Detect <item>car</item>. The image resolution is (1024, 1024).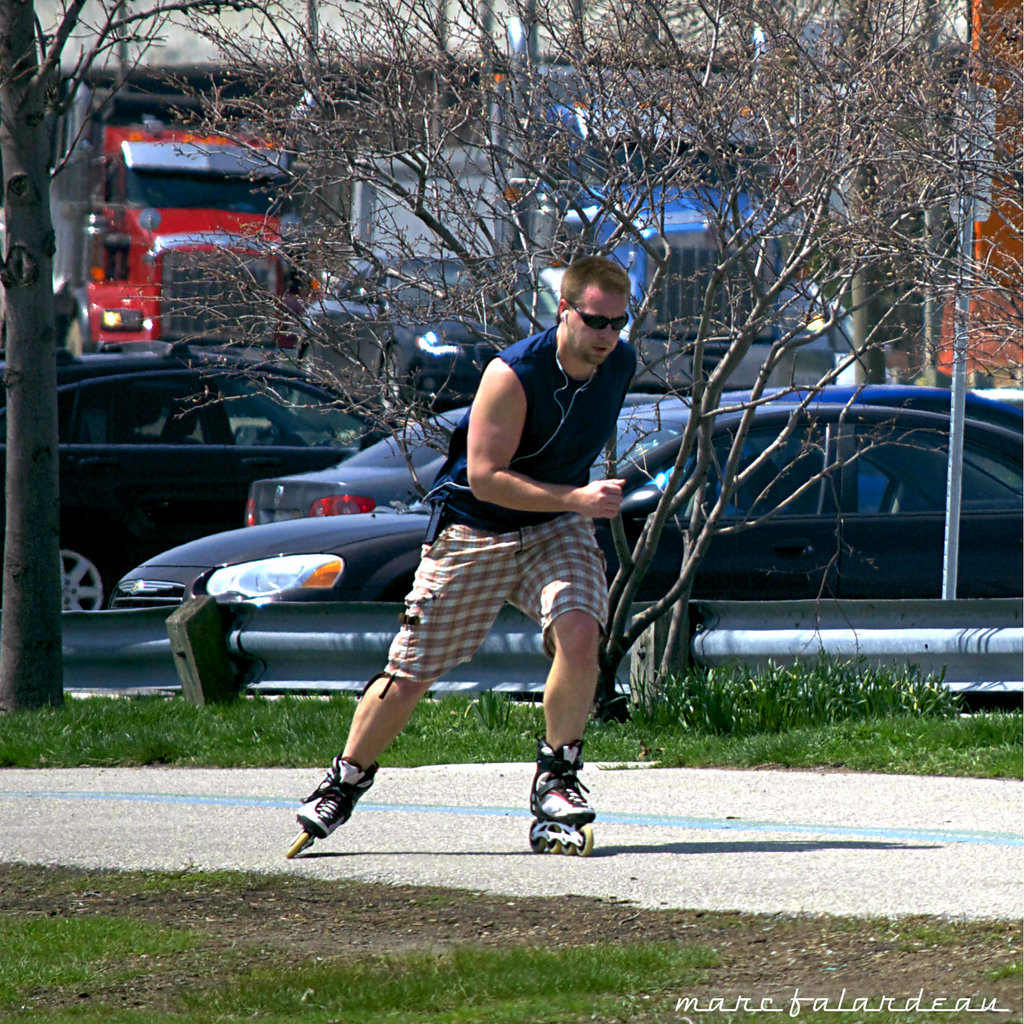
49 358 403 605.
